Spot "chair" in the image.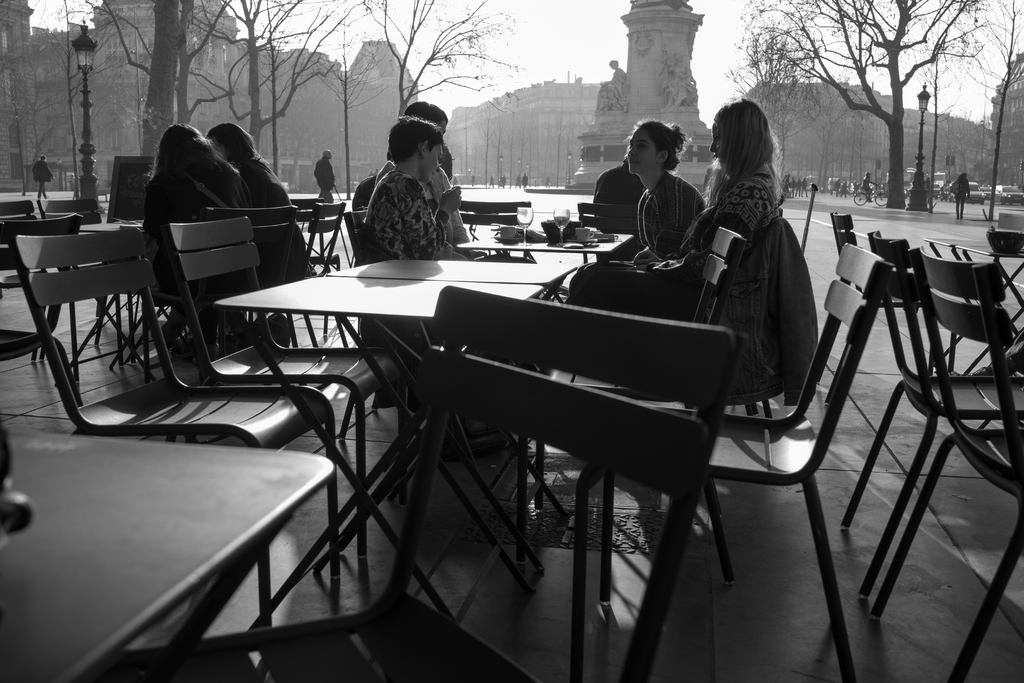
"chair" found at locate(571, 202, 643, 236).
